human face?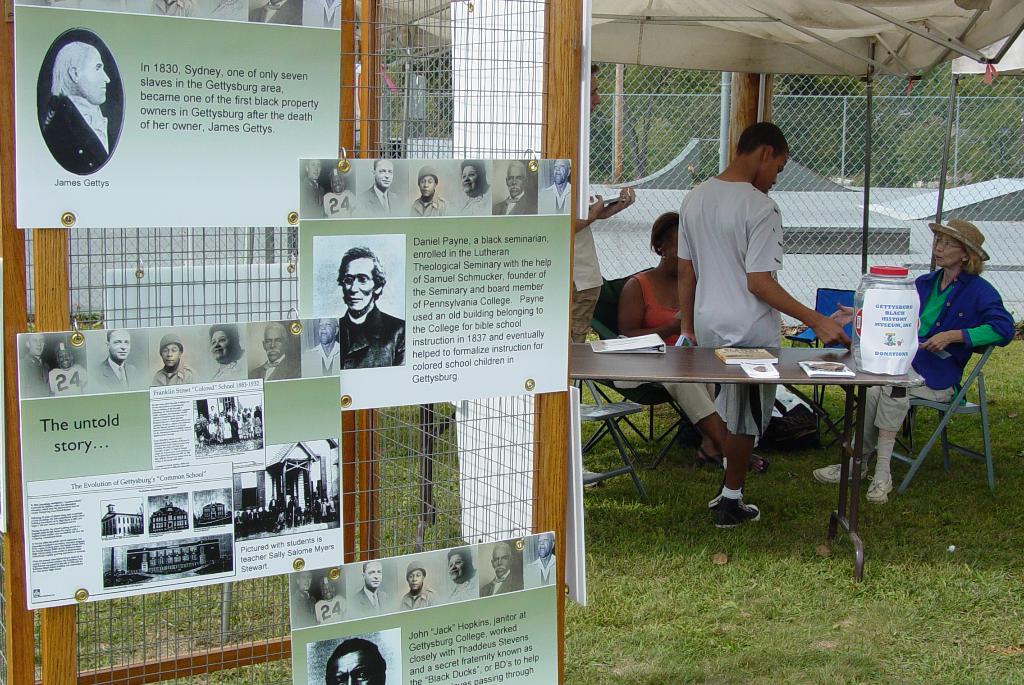
x1=461 y1=166 x2=480 y2=189
